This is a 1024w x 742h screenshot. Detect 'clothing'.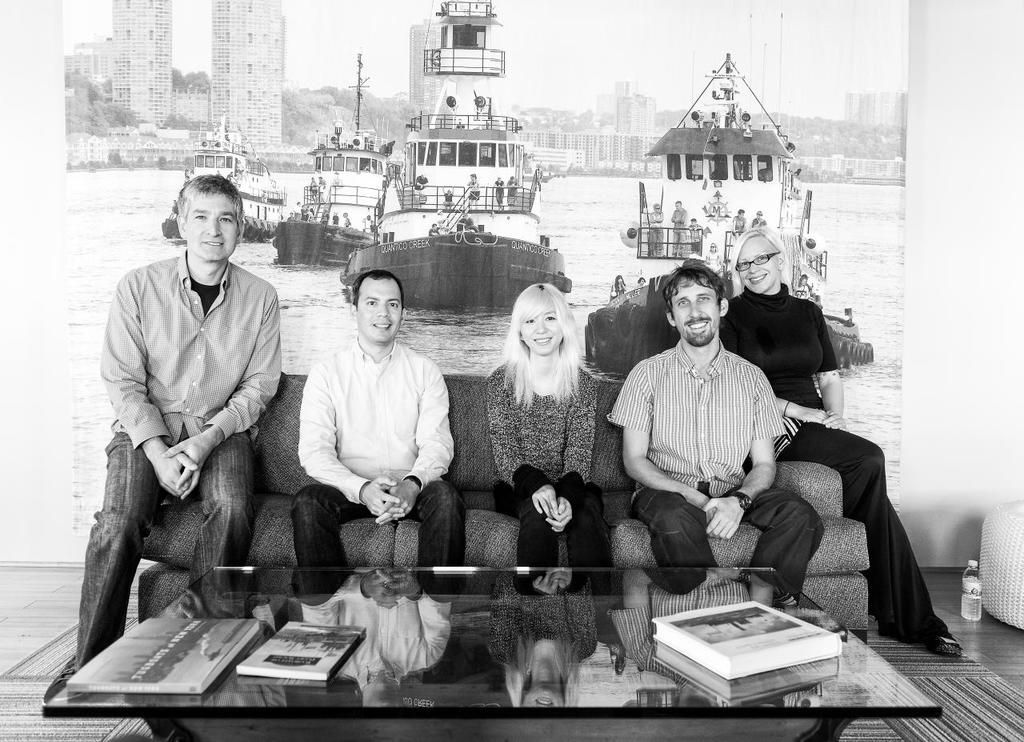
locate(604, 339, 826, 570).
